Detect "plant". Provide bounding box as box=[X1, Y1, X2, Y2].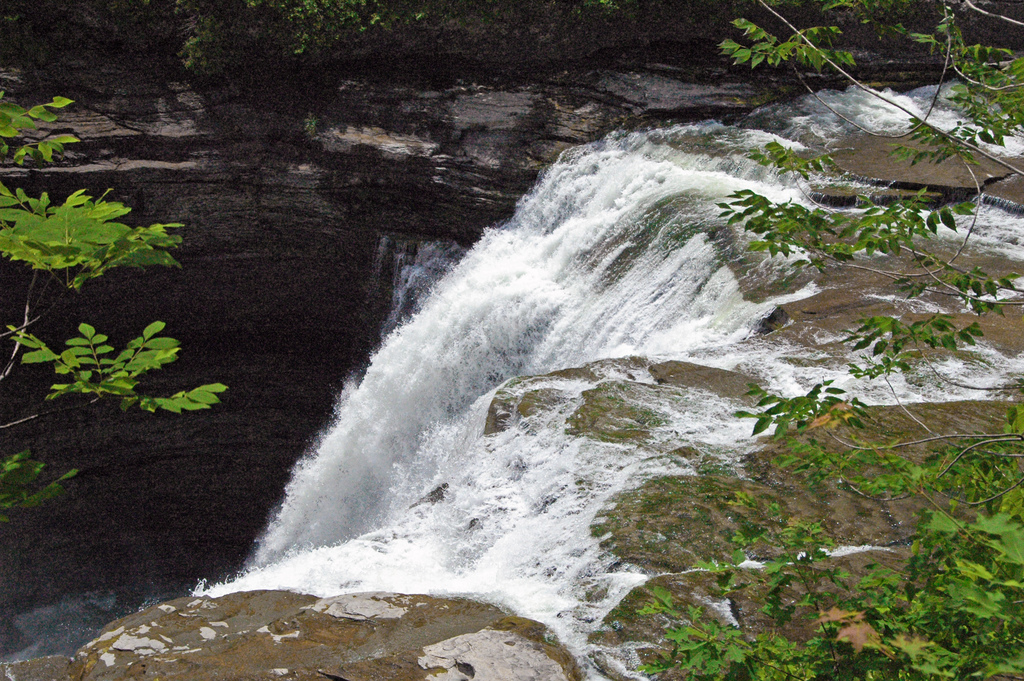
box=[0, 91, 234, 520].
